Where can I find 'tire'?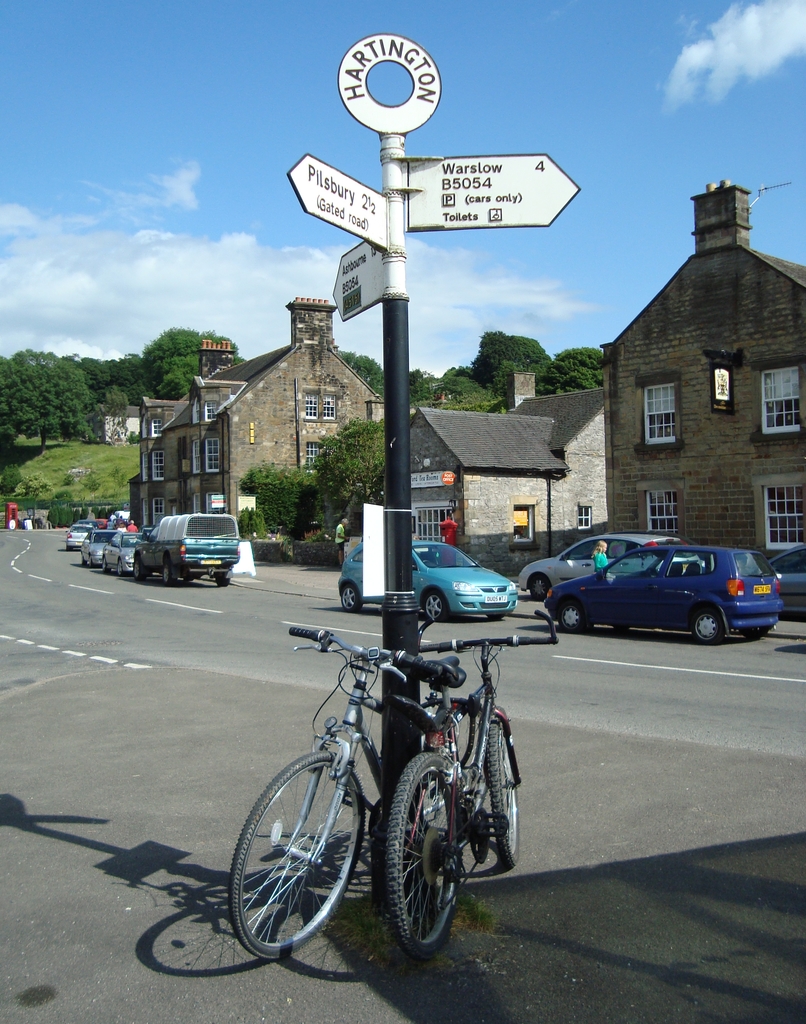
You can find it at x1=102 y1=558 x2=109 y2=574.
